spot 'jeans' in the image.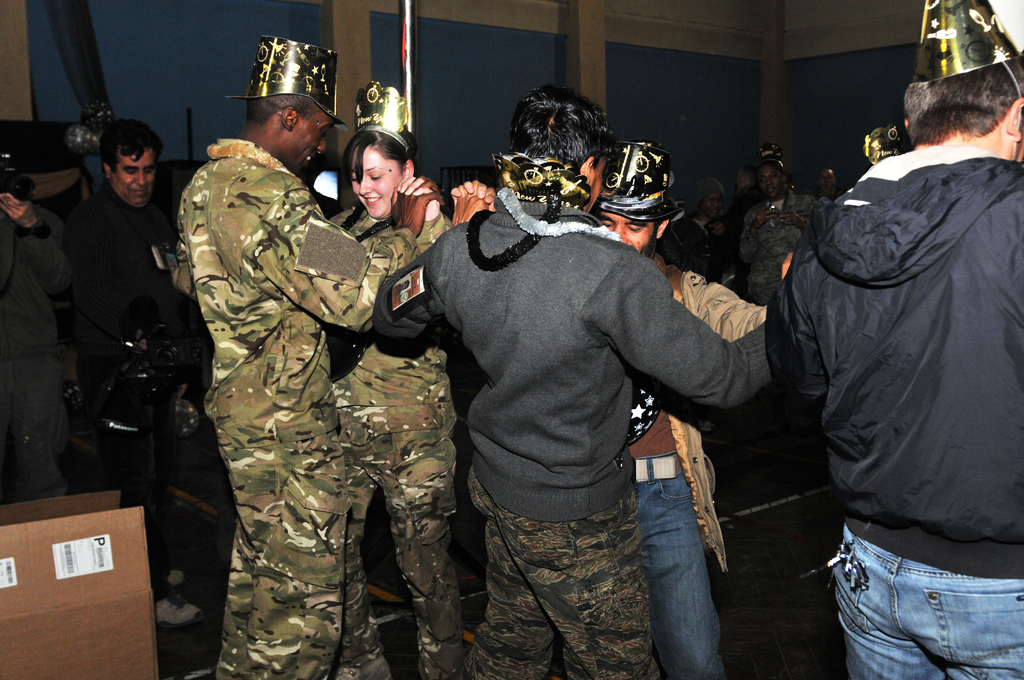
'jeans' found at rect(74, 357, 184, 588).
